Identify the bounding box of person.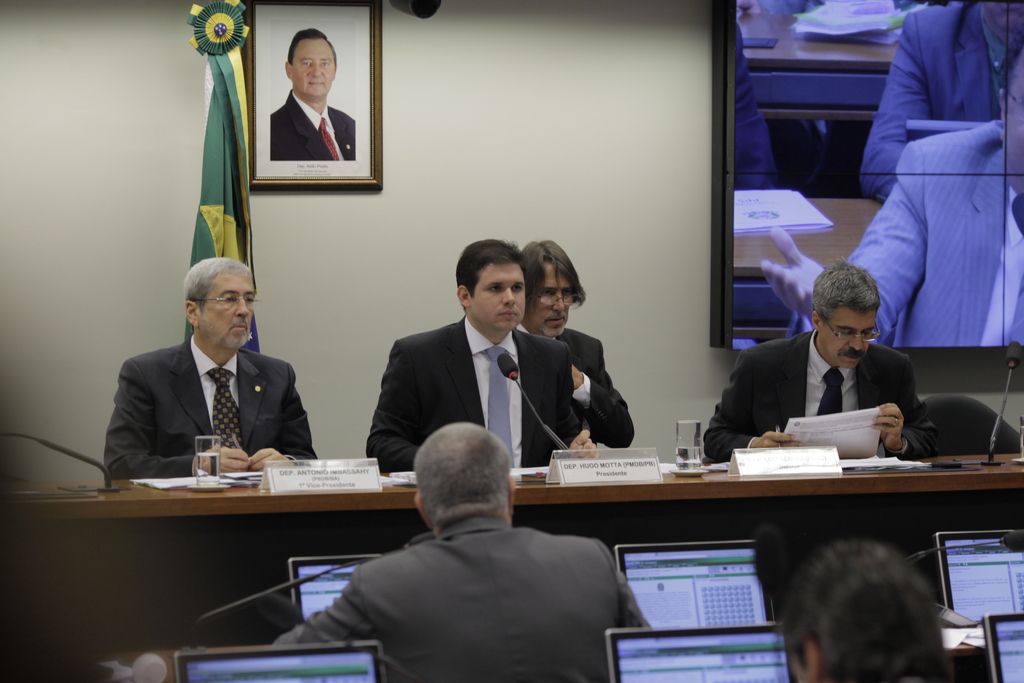
<box>365,241,589,466</box>.
